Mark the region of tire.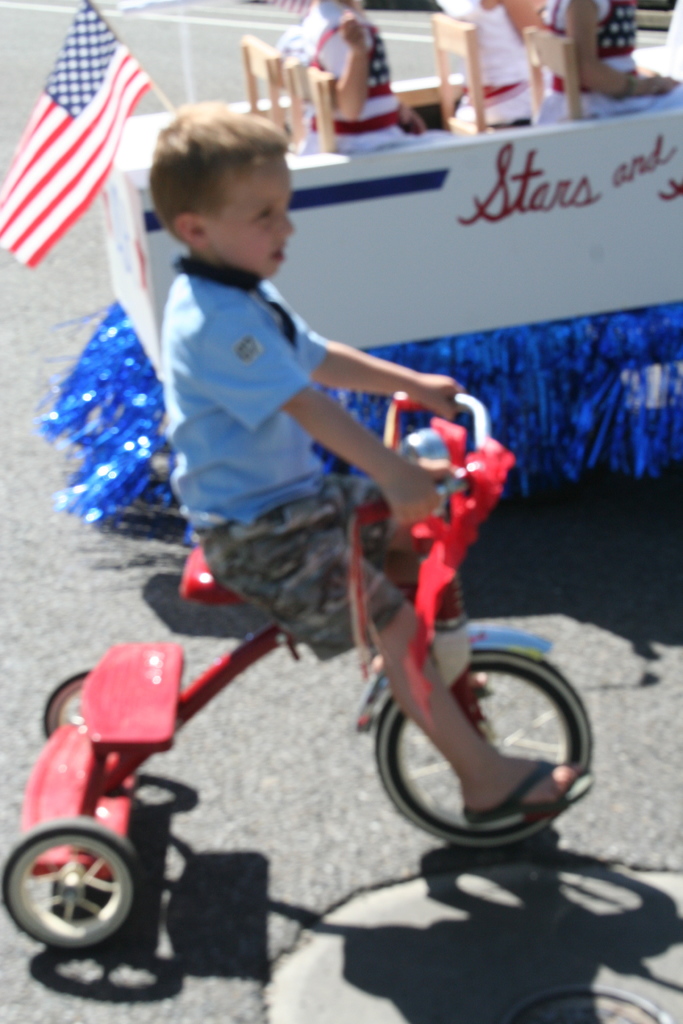
Region: [left=42, top=668, right=91, bottom=739].
